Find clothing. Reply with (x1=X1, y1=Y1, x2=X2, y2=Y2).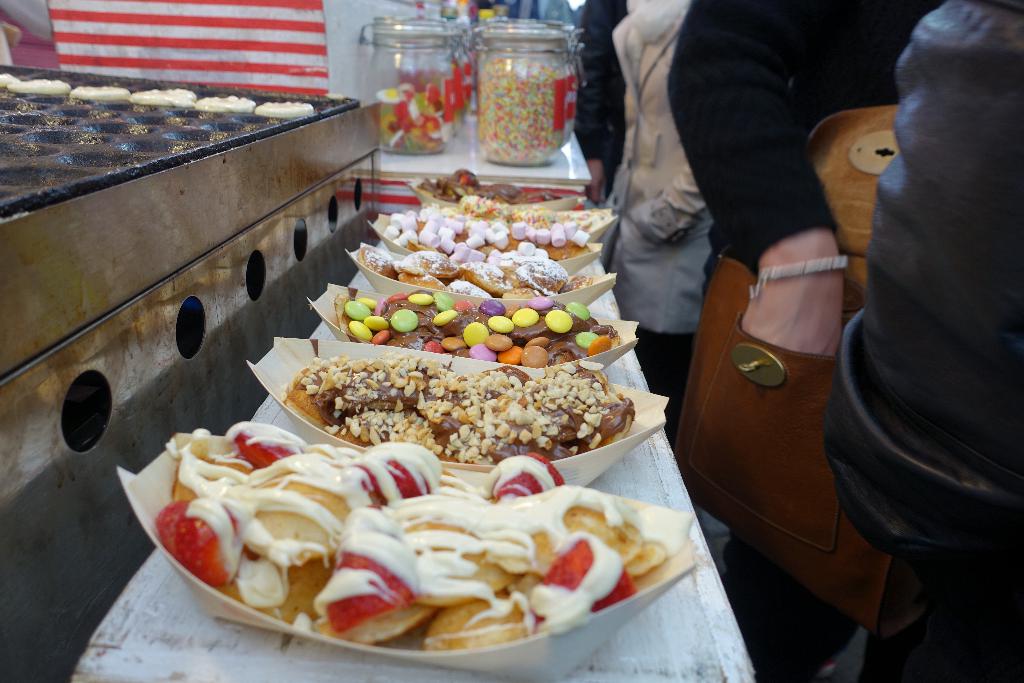
(x1=678, y1=0, x2=936, y2=677).
